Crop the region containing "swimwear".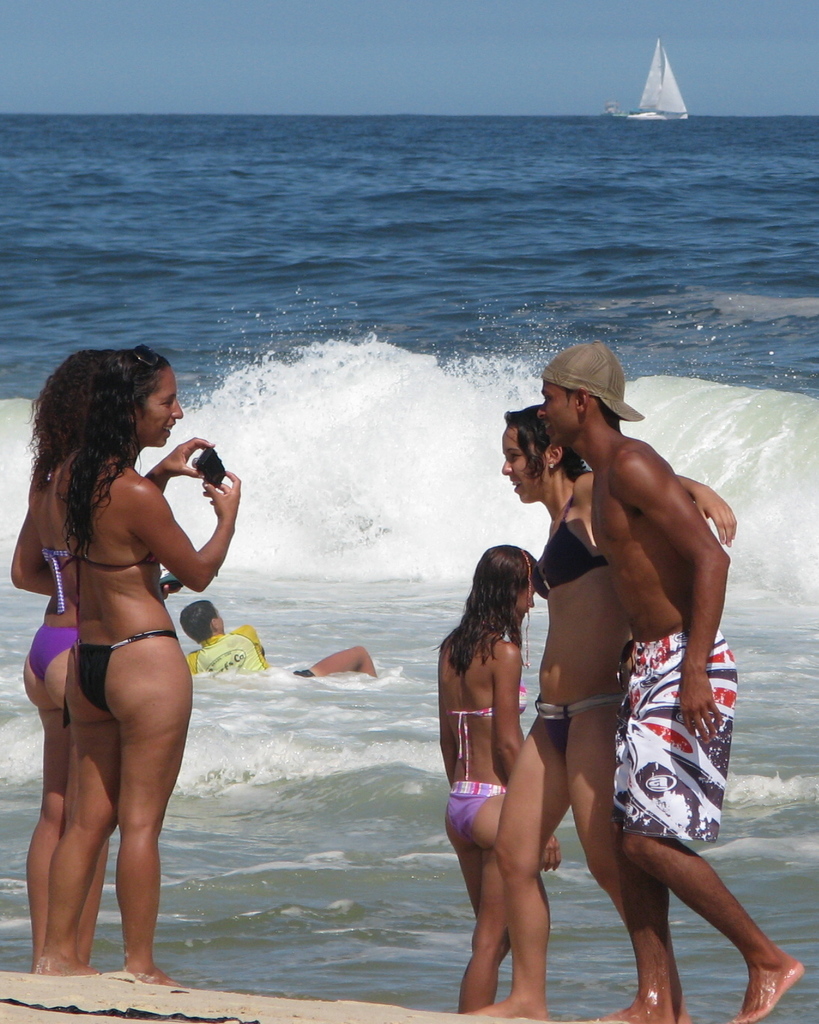
Crop region: BBox(528, 690, 620, 757).
